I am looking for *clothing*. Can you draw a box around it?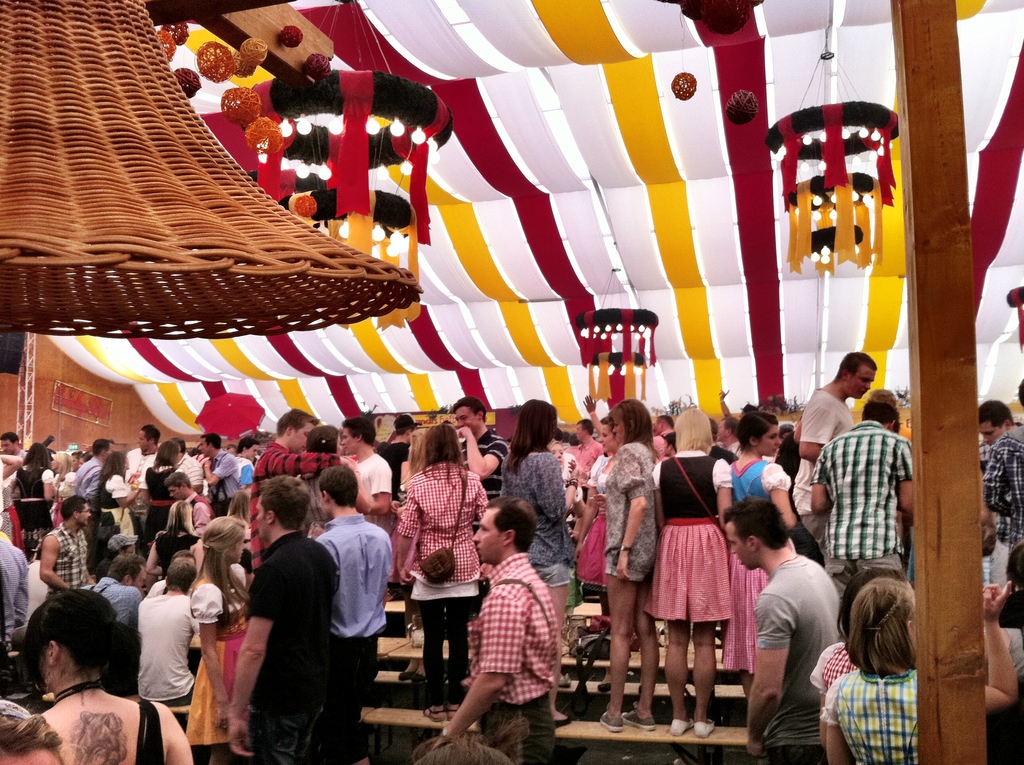
Sure, the bounding box is bbox=[399, 465, 491, 699].
